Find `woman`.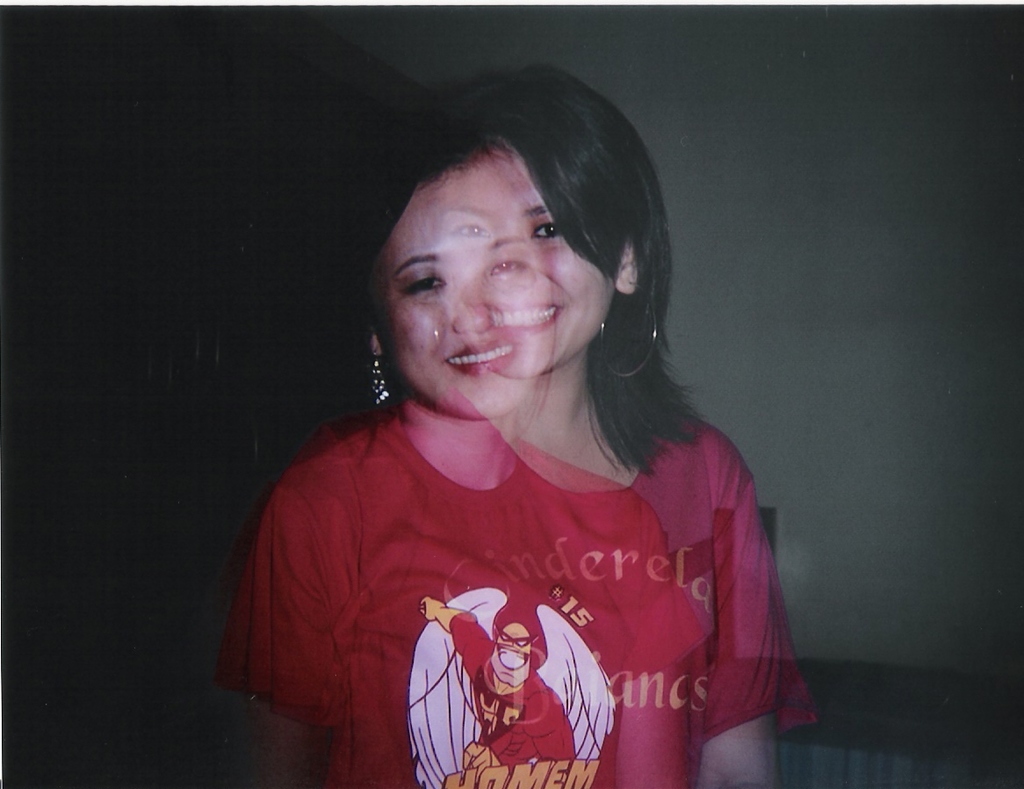
[x1=220, y1=66, x2=827, y2=788].
